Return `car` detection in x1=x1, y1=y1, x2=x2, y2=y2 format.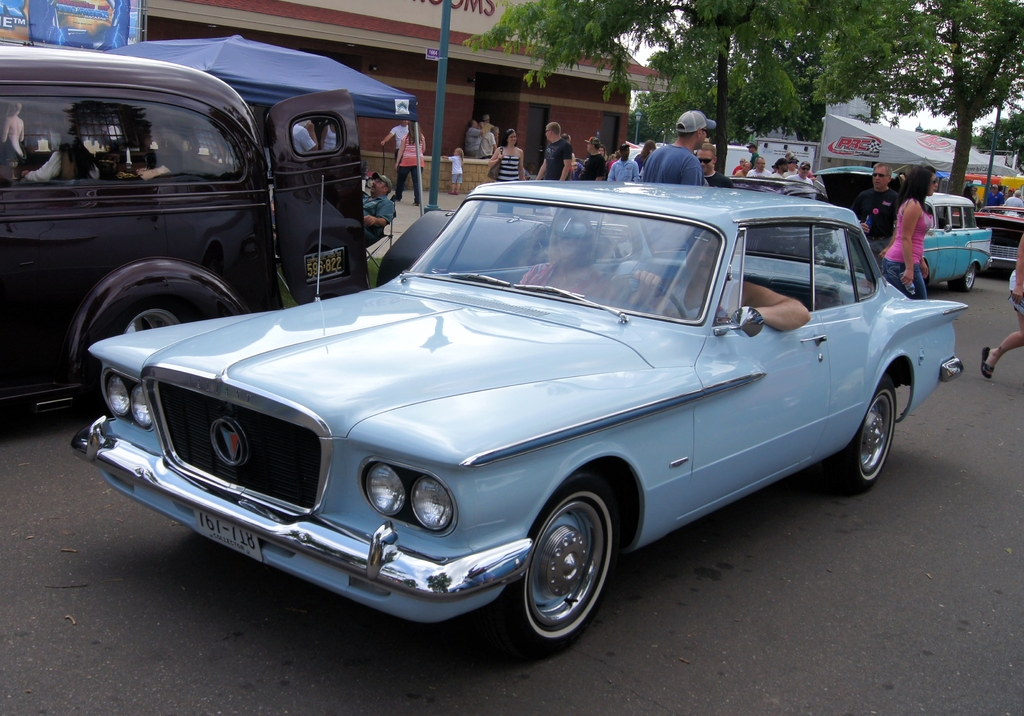
x1=730, y1=174, x2=845, y2=264.
